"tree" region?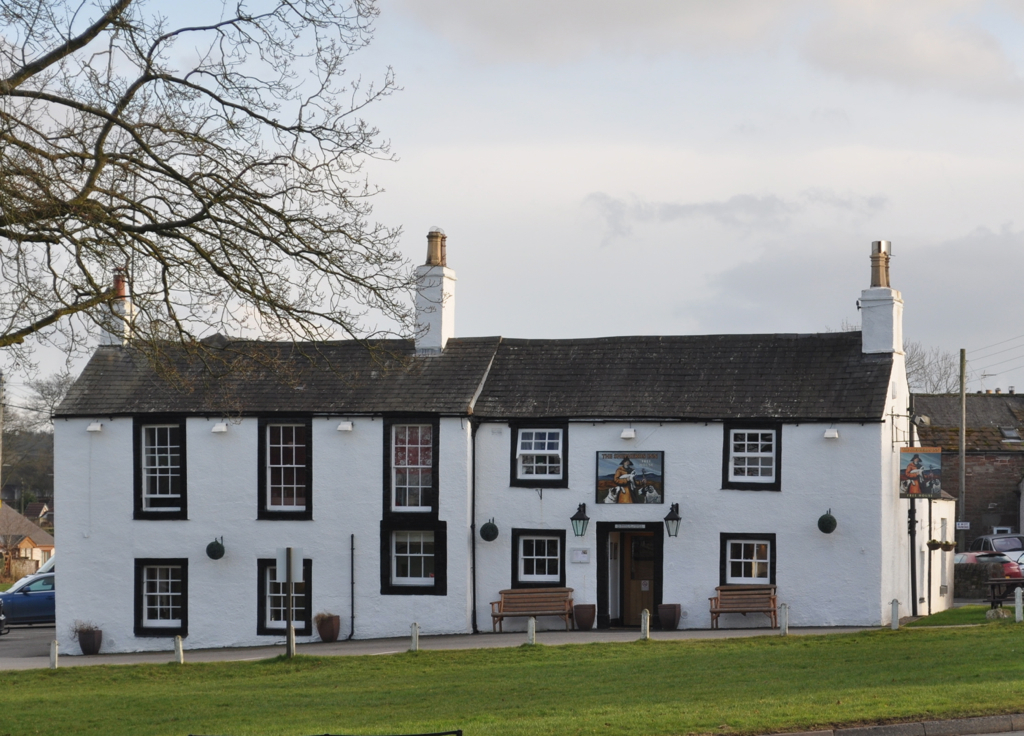
<bbox>817, 318, 982, 485</bbox>
